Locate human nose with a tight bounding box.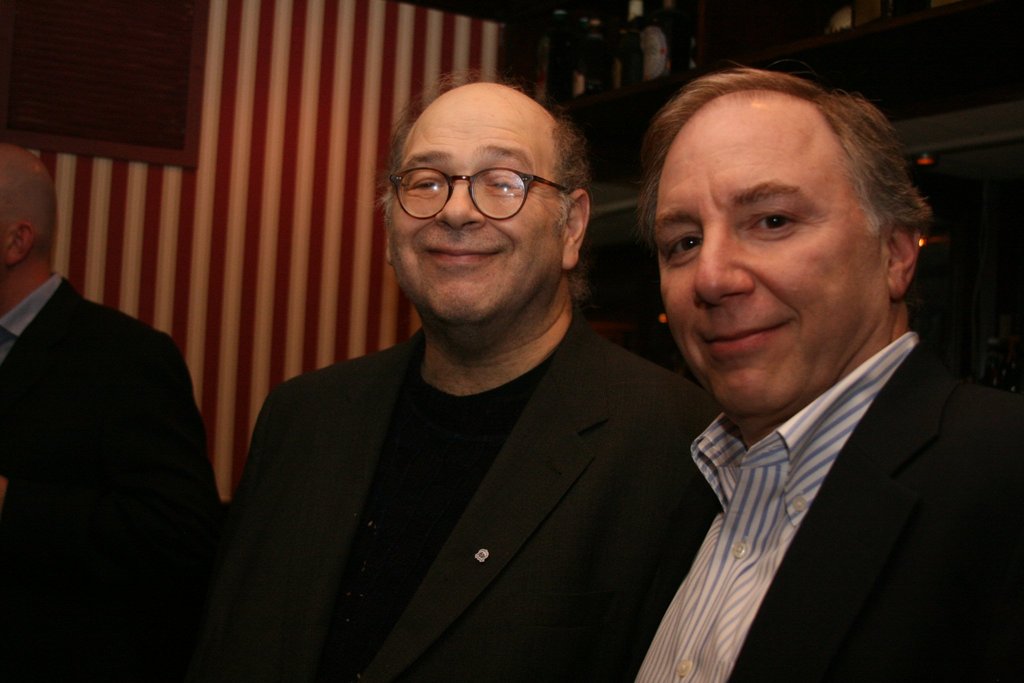
436 188 486 235.
